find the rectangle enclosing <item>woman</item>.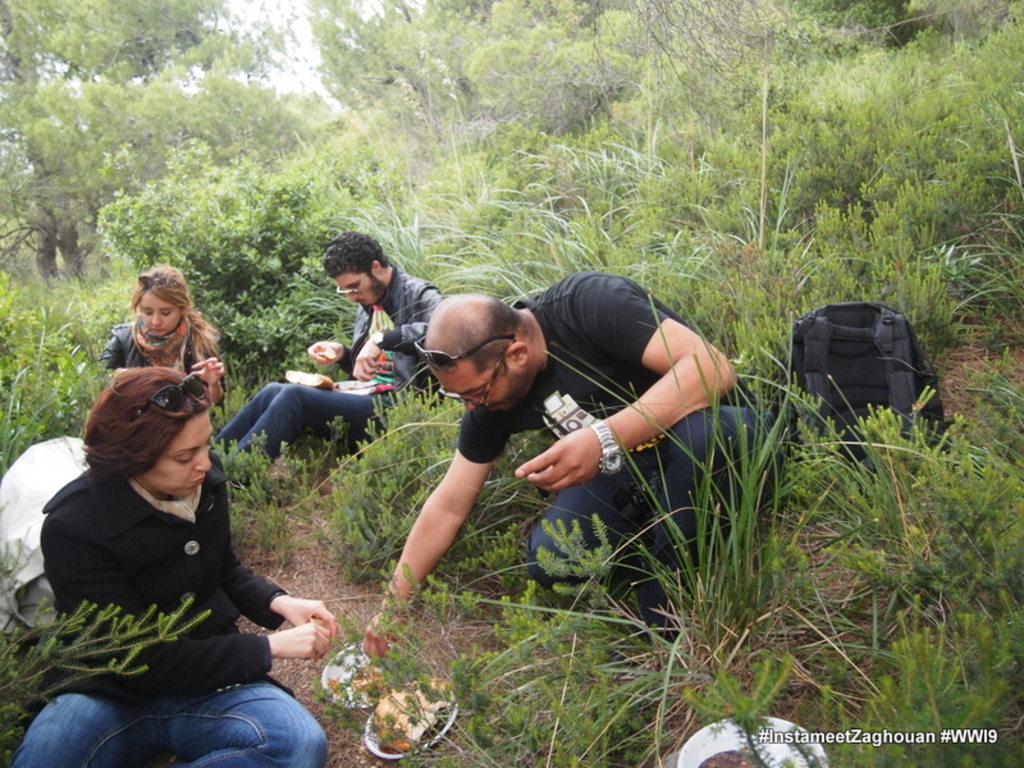
Rect(95, 266, 232, 402).
